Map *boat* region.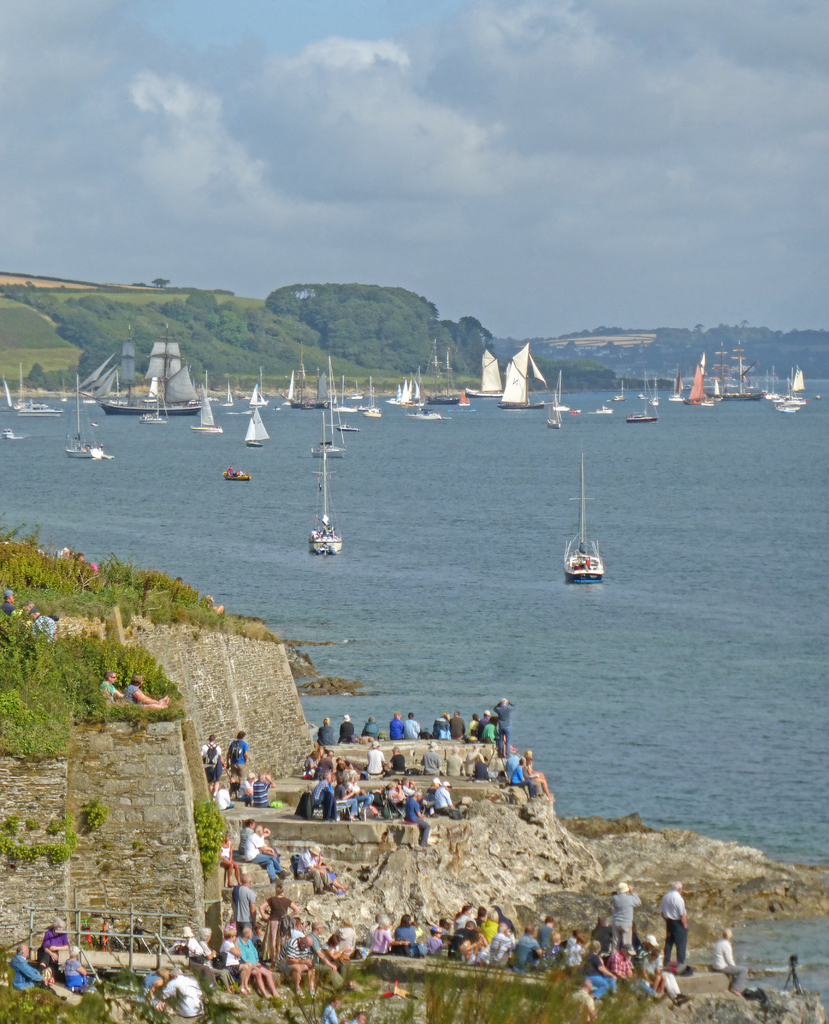
Mapped to <box>138,378,167,425</box>.
